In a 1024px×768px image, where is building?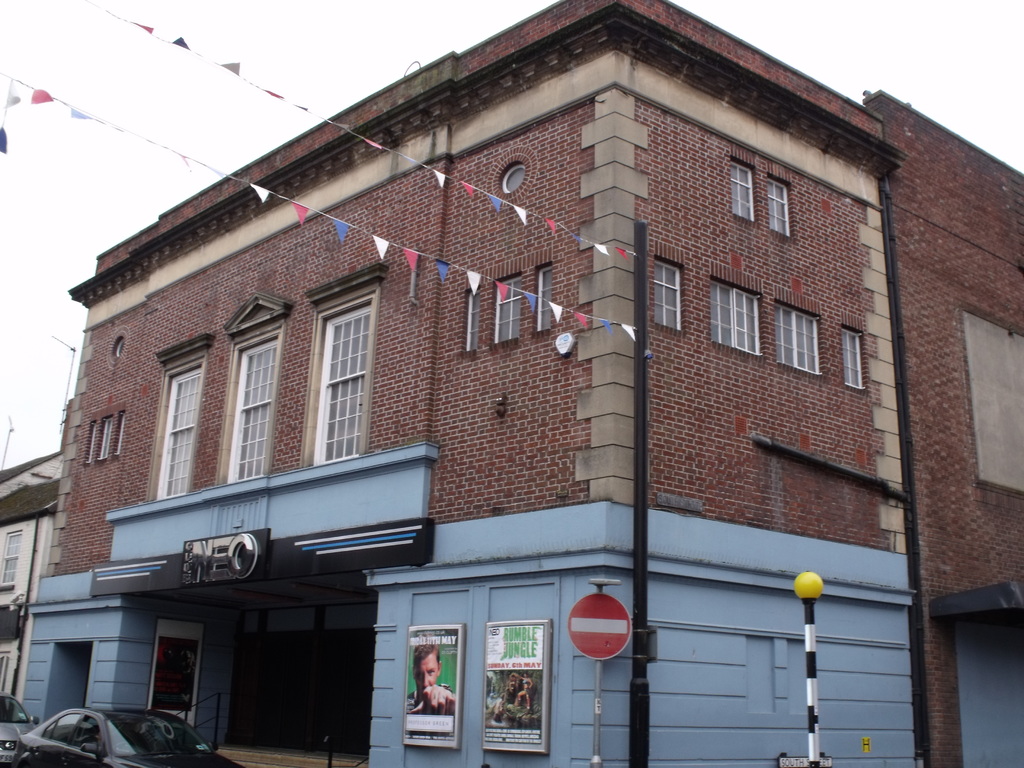
Rect(863, 84, 1023, 764).
